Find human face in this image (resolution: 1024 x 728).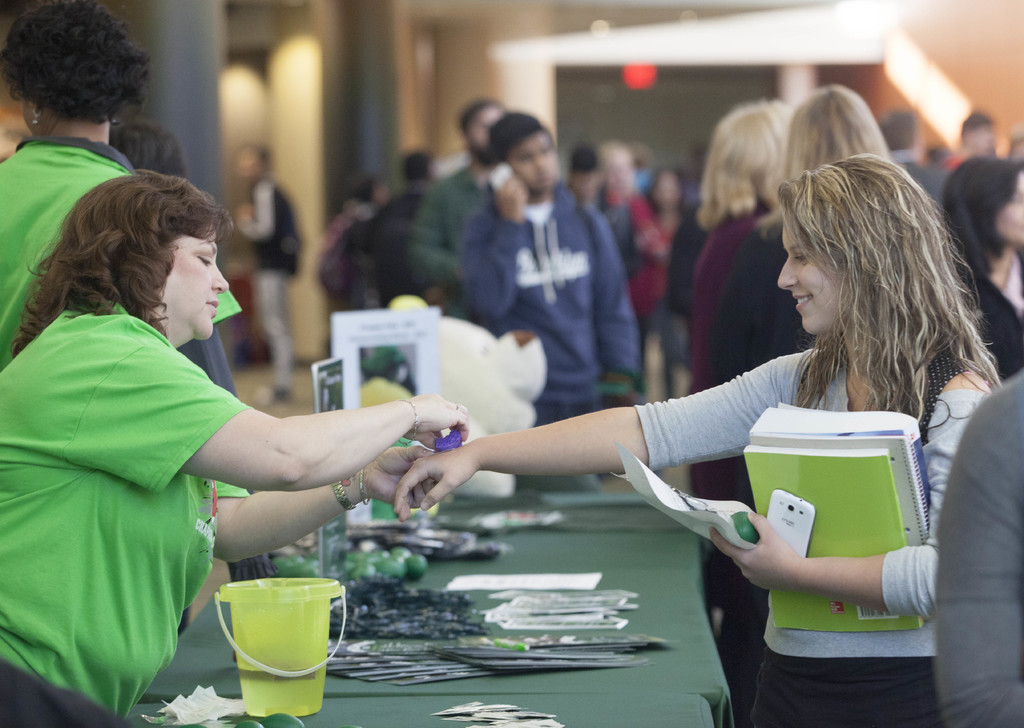
locate(781, 229, 833, 341).
